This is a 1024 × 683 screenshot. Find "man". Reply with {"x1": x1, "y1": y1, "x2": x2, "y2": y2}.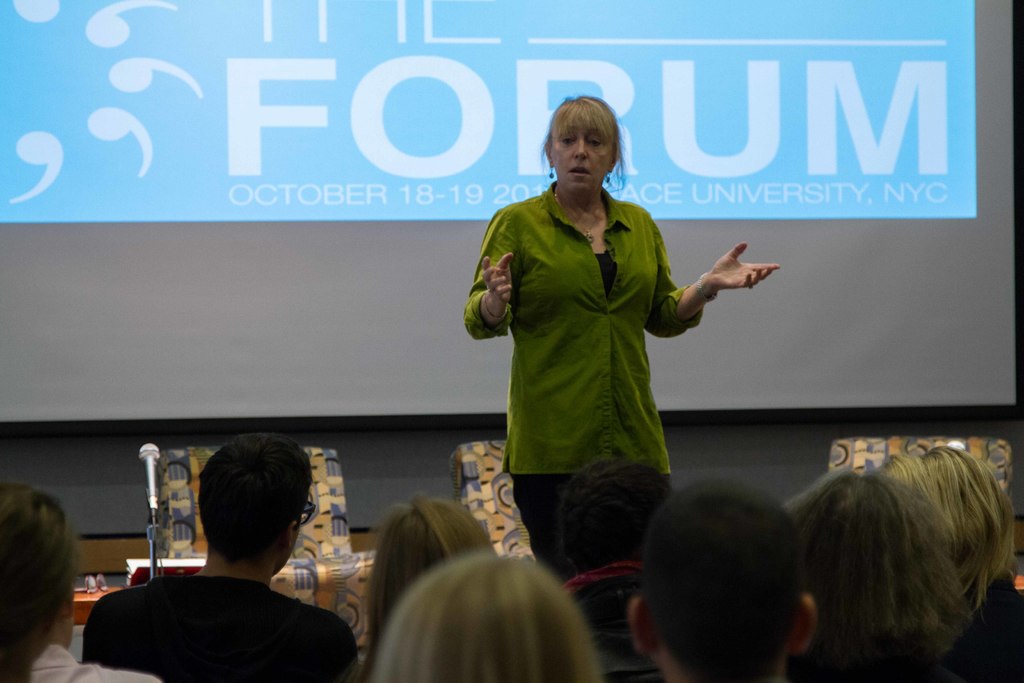
{"x1": 74, "y1": 452, "x2": 397, "y2": 682}.
